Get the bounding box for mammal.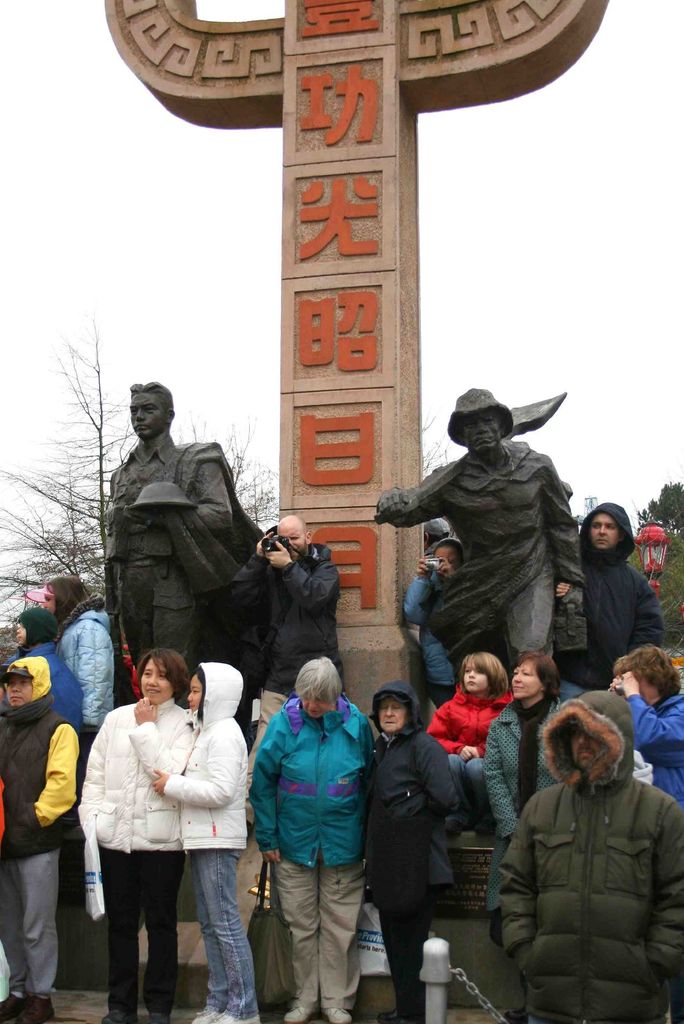
[x1=77, y1=644, x2=200, y2=1023].
